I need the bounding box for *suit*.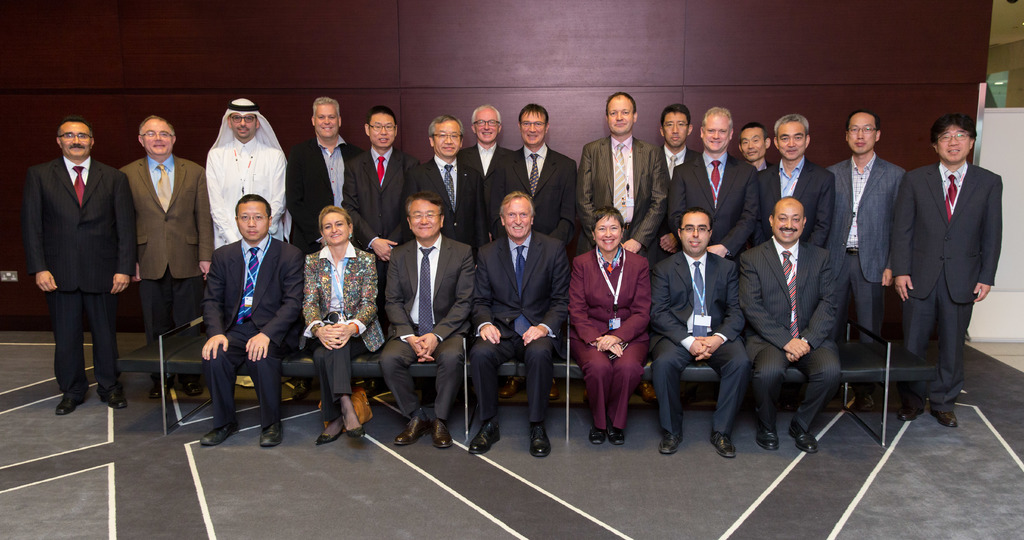
Here it is: bbox=(473, 232, 568, 427).
